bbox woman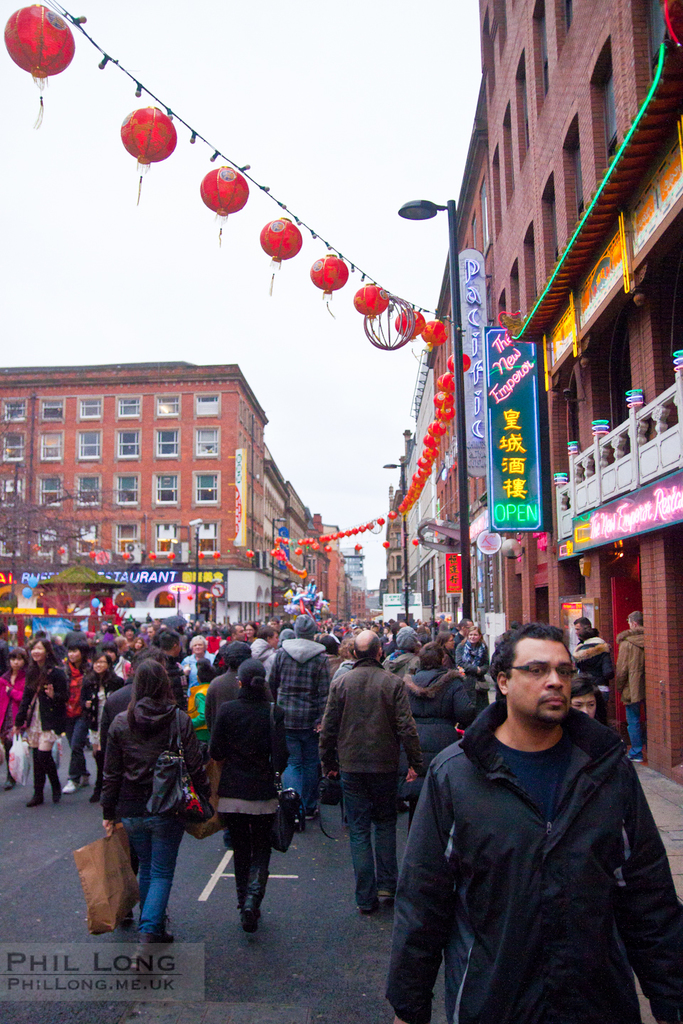
bbox=[184, 656, 210, 743]
